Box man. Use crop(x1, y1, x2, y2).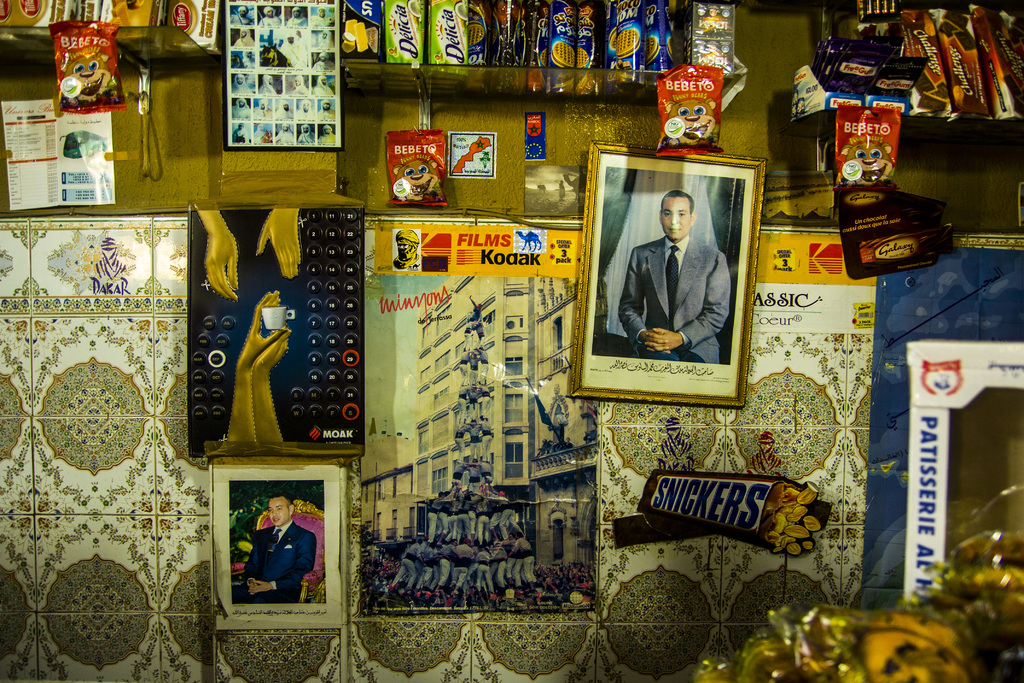
crop(234, 497, 315, 604).
